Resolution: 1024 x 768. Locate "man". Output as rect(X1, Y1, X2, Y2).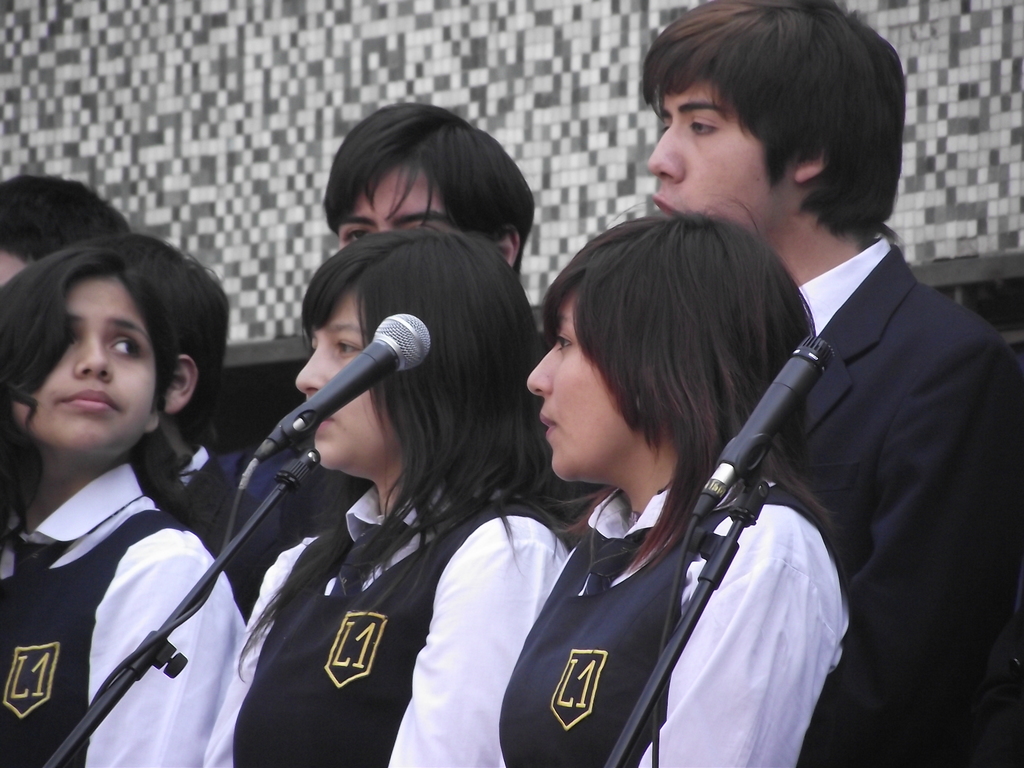
rect(643, 0, 1023, 767).
